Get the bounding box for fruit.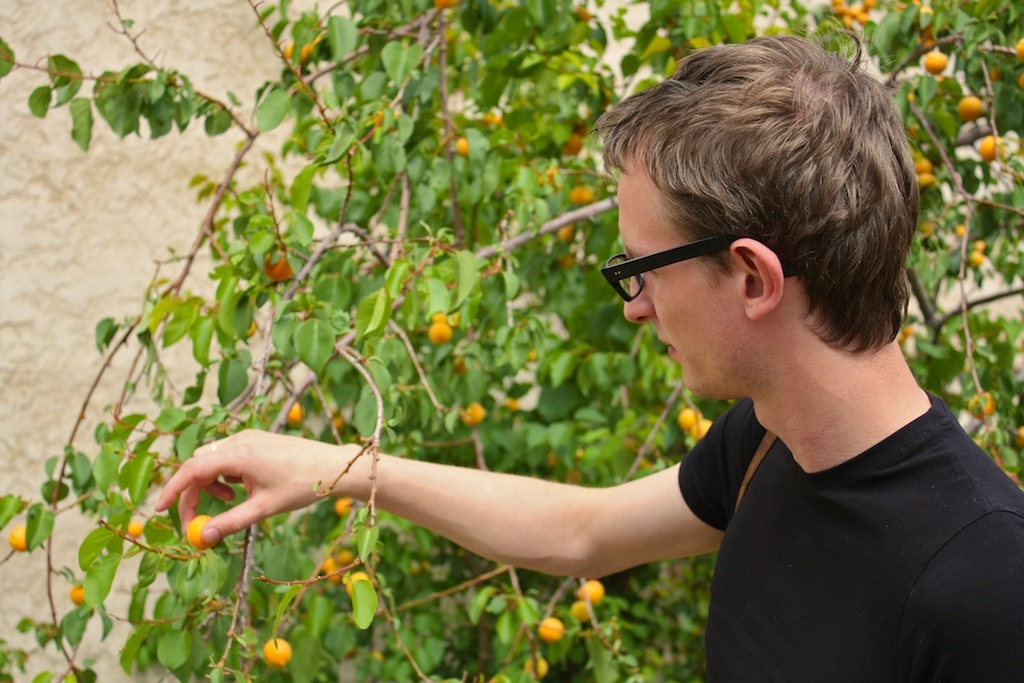
box=[908, 157, 936, 173].
